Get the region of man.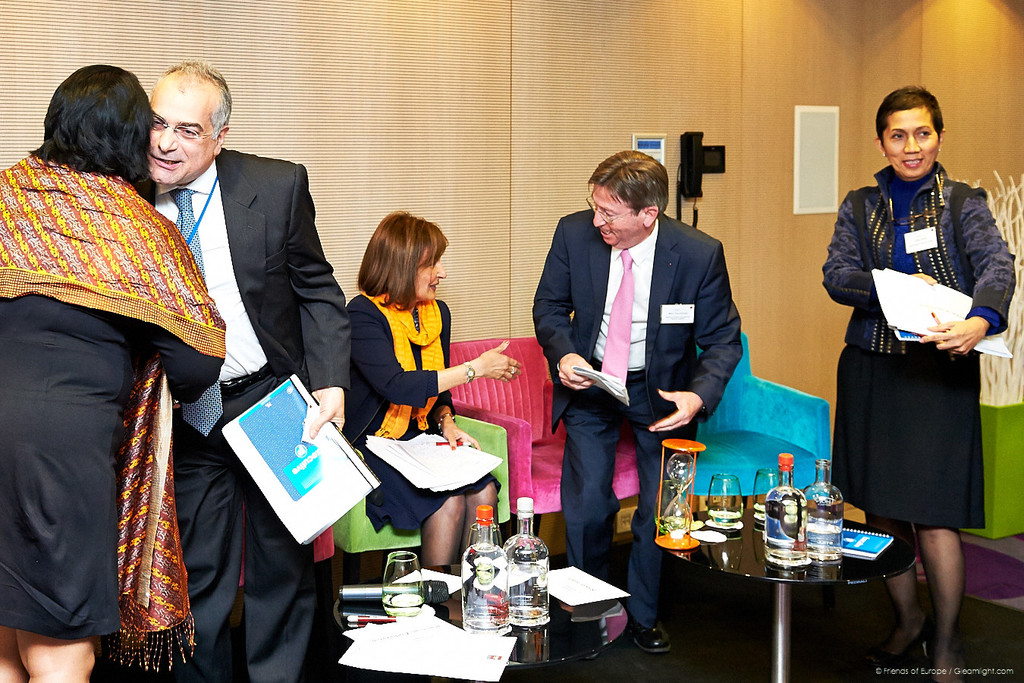
[x1=123, y1=52, x2=358, y2=682].
